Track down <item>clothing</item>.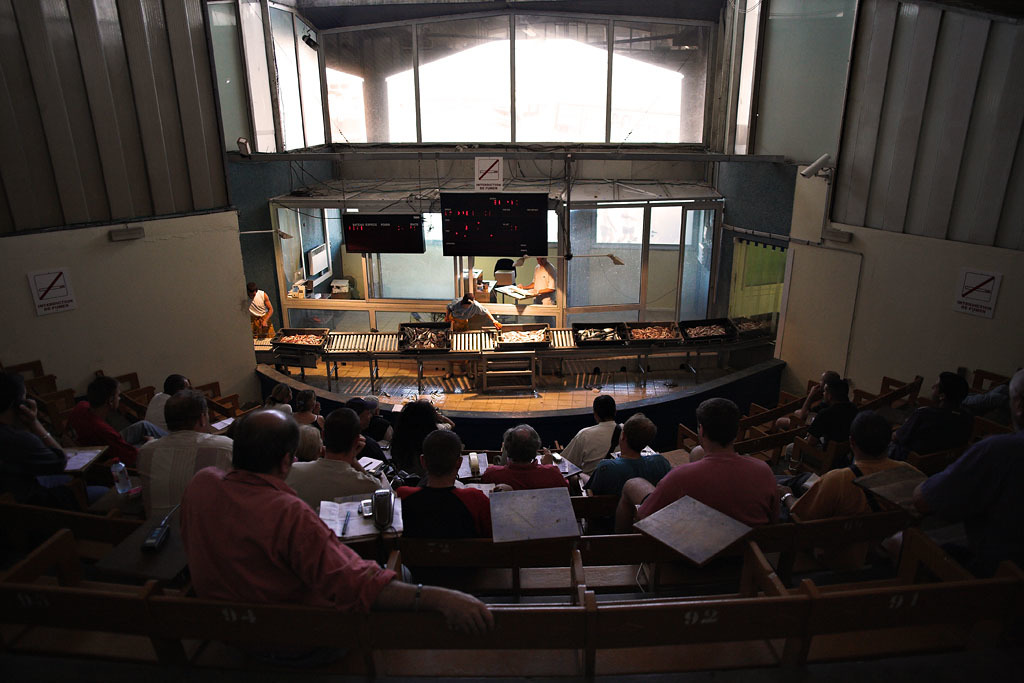
Tracked to 582, 455, 666, 501.
